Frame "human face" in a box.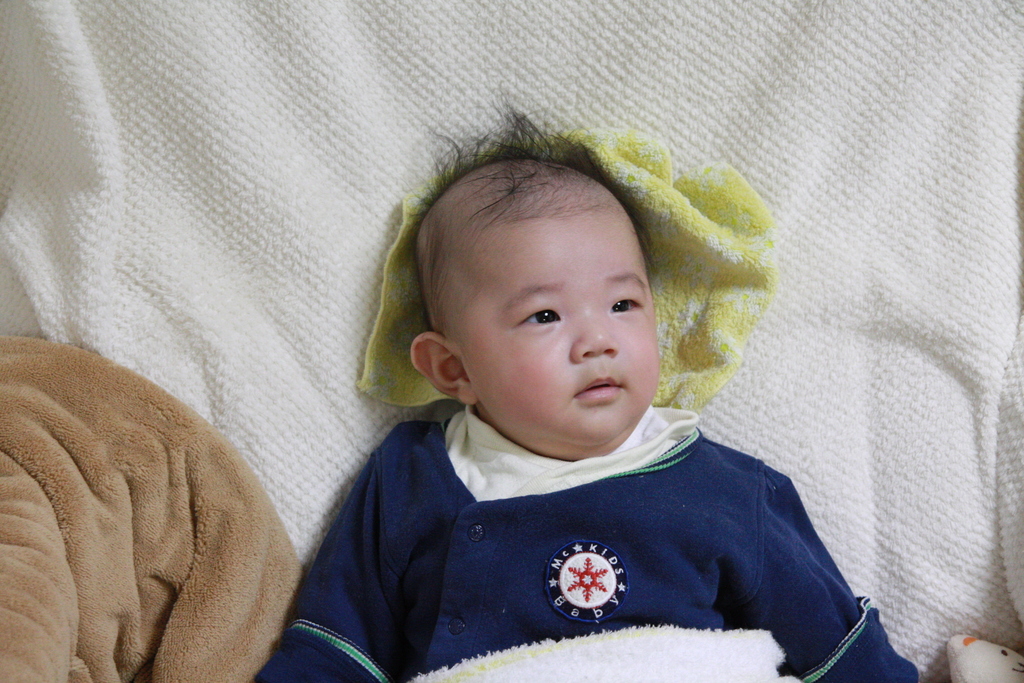
bbox(460, 206, 664, 450).
